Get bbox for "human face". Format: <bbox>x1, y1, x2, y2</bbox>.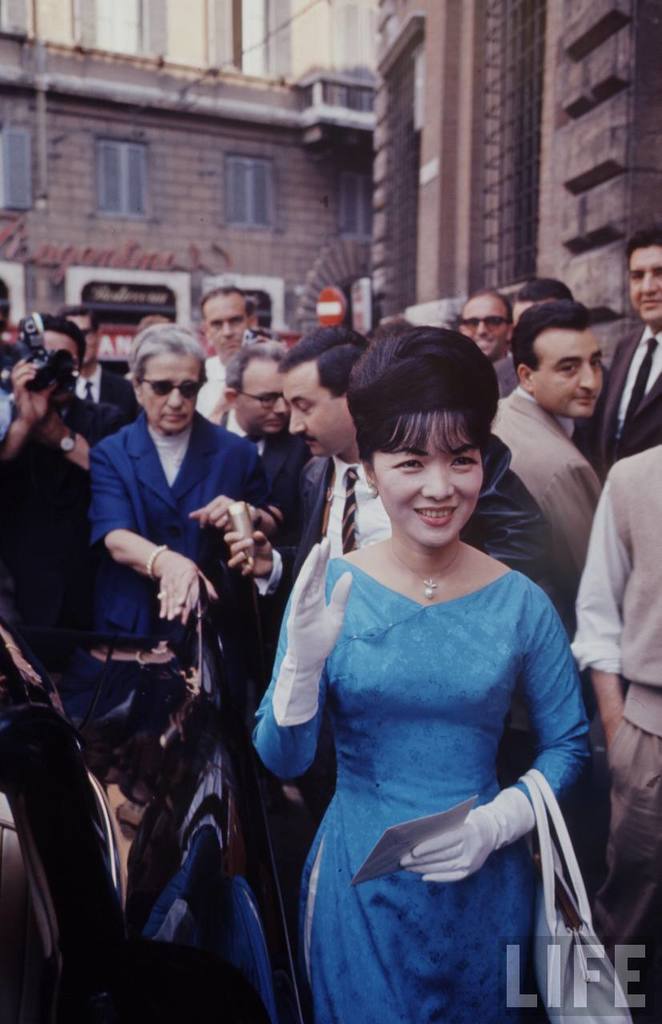
<bbox>239, 361, 289, 434</bbox>.
